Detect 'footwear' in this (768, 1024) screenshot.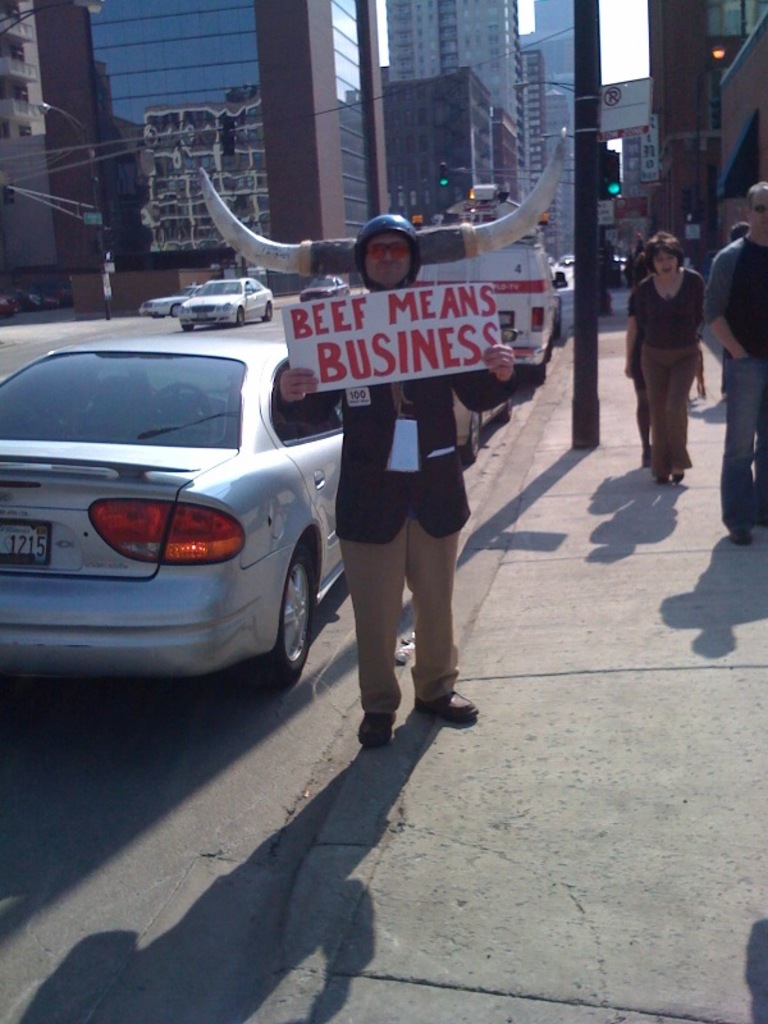
Detection: l=652, t=472, r=673, b=488.
